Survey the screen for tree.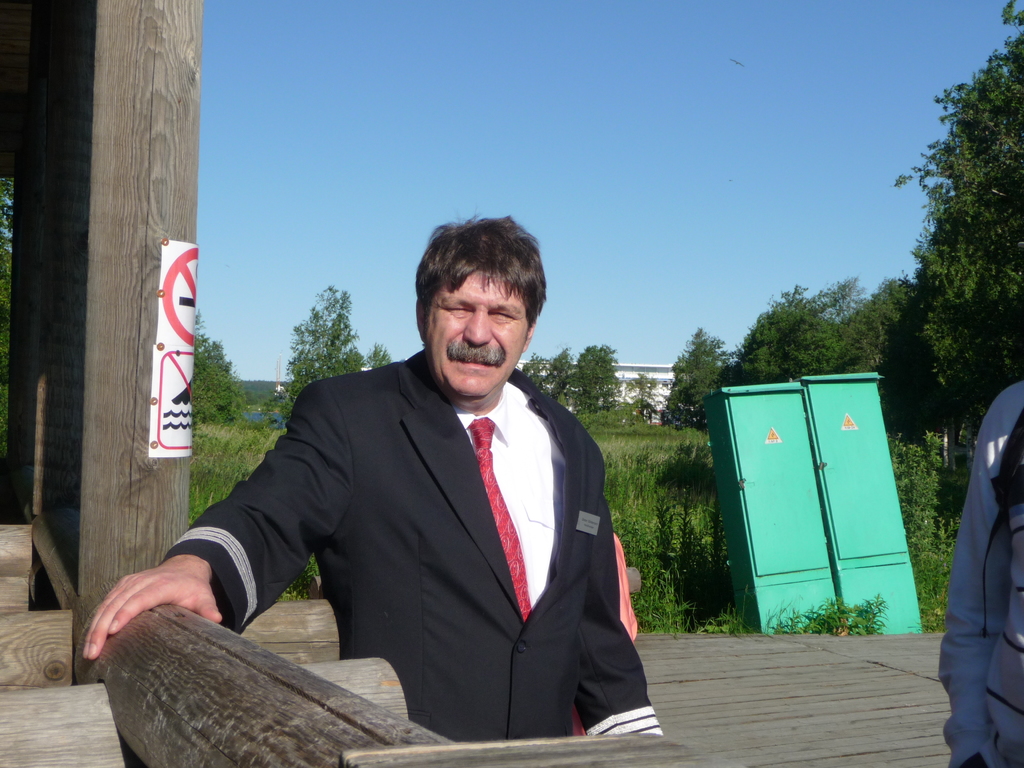
Survey found: [863, 273, 926, 375].
